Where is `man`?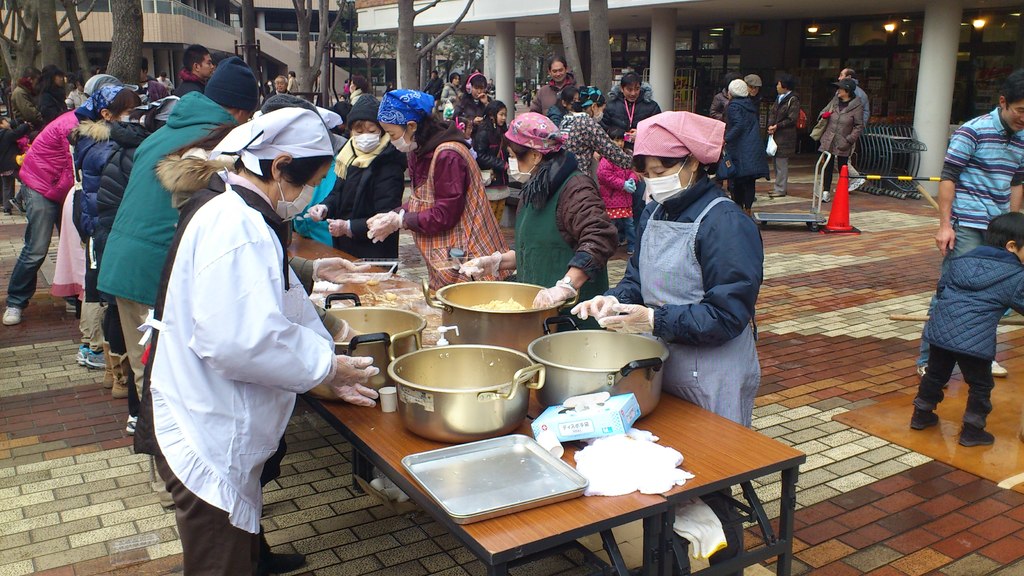
bbox(170, 40, 214, 100).
